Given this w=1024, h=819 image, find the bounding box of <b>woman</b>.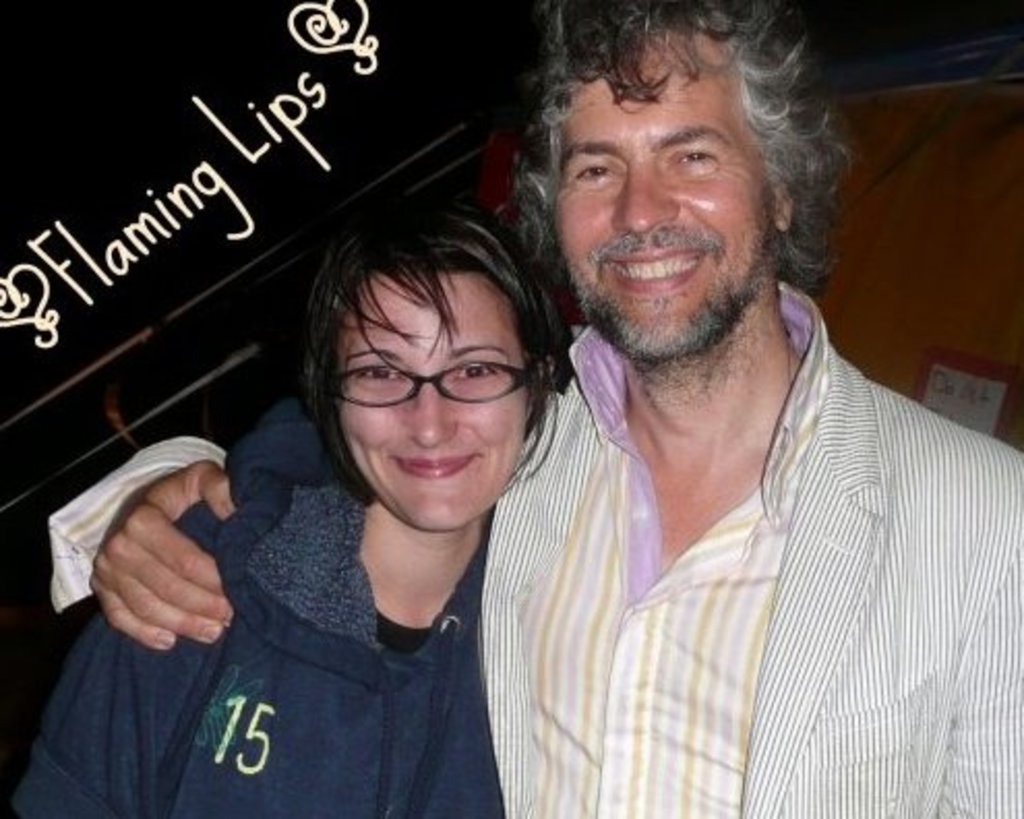
detection(83, 172, 625, 807).
